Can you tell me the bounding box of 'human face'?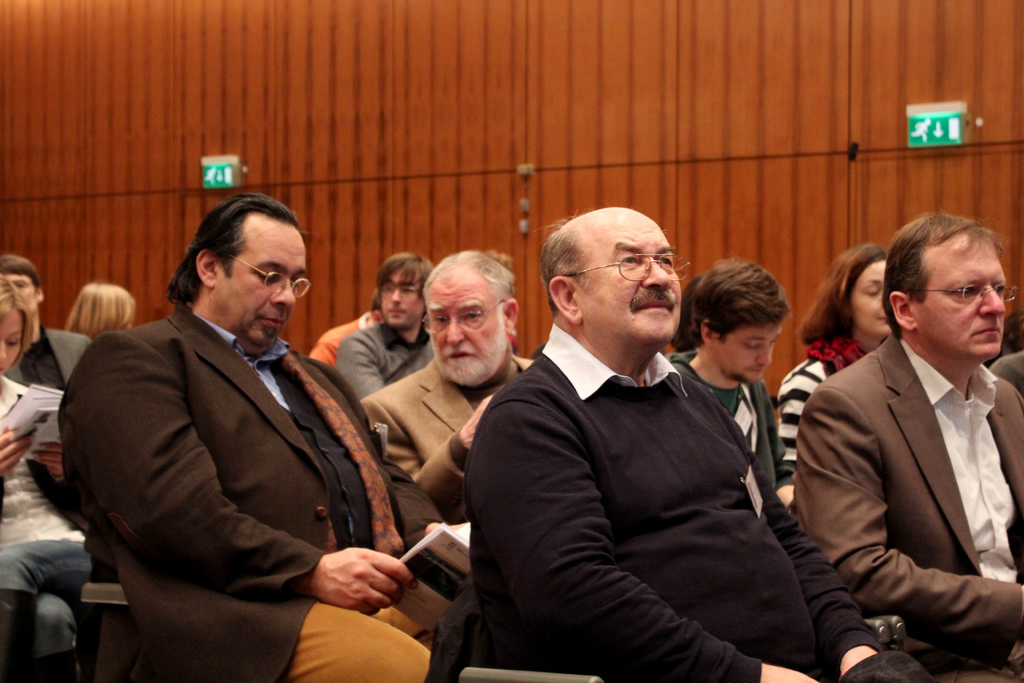
[380,270,422,322].
